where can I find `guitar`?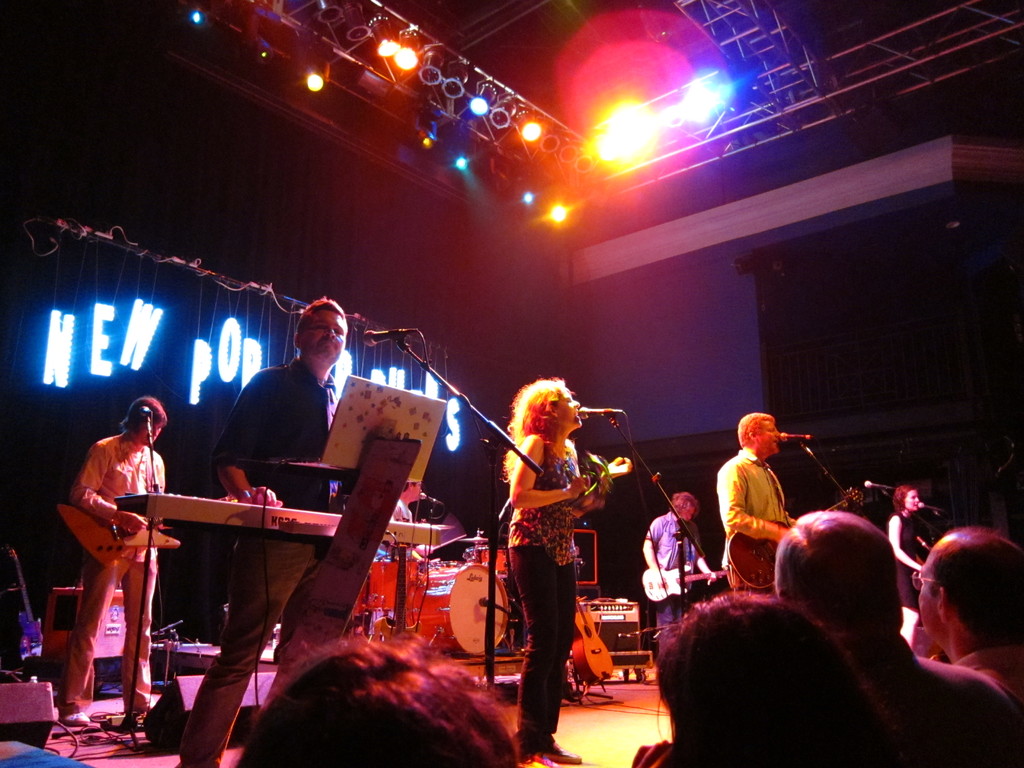
You can find it at detection(719, 497, 879, 598).
